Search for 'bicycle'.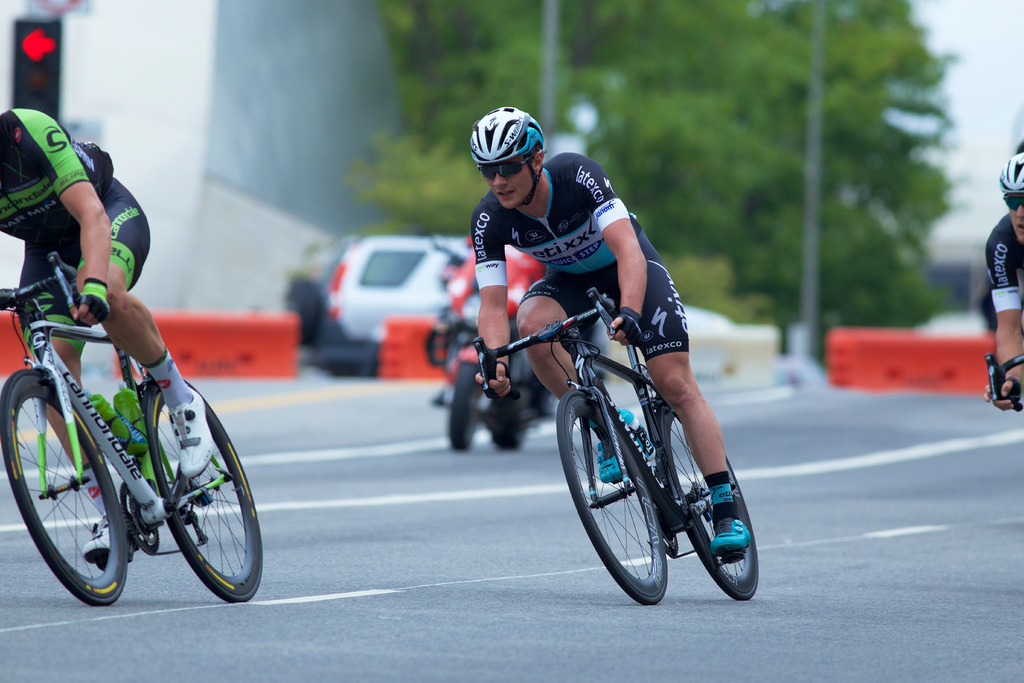
Found at left=0, top=268, right=260, bottom=607.
